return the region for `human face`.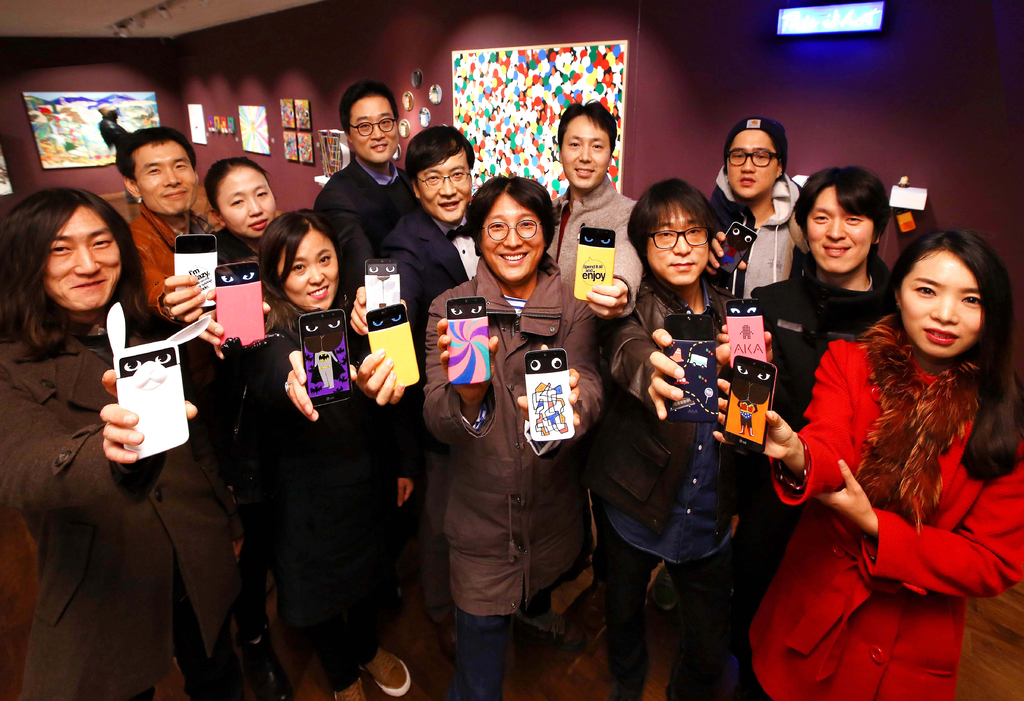
(x1=650, y1=204, x2=705, y2=279).
